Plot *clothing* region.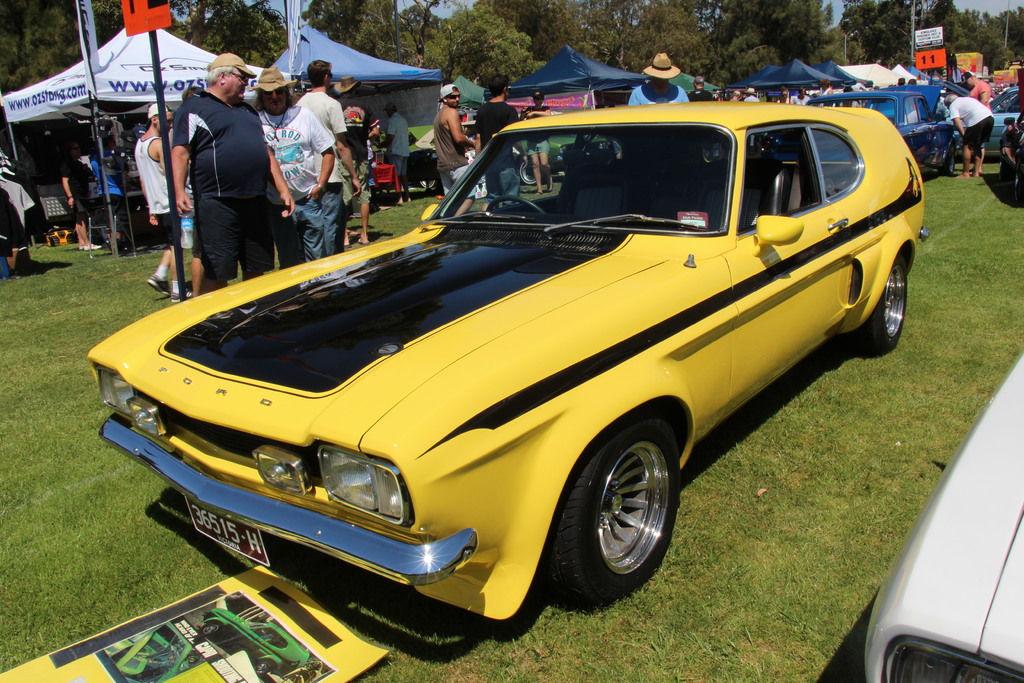
Plotted at detection(61, 152, 86, 227).
